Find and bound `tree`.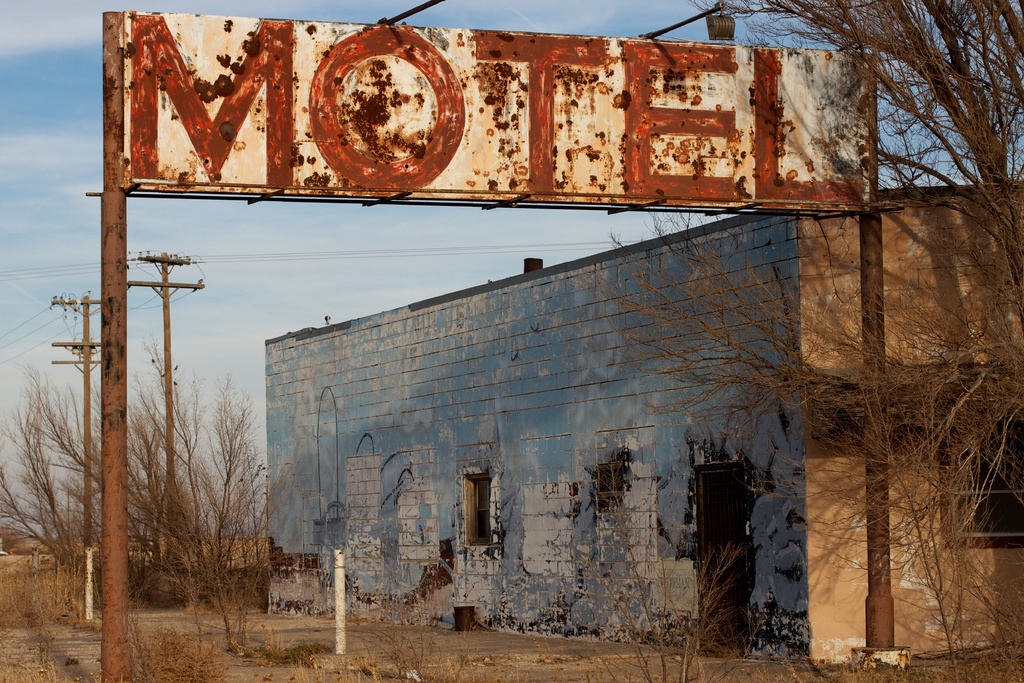
Bound: (595, 0, 1023, 651).
